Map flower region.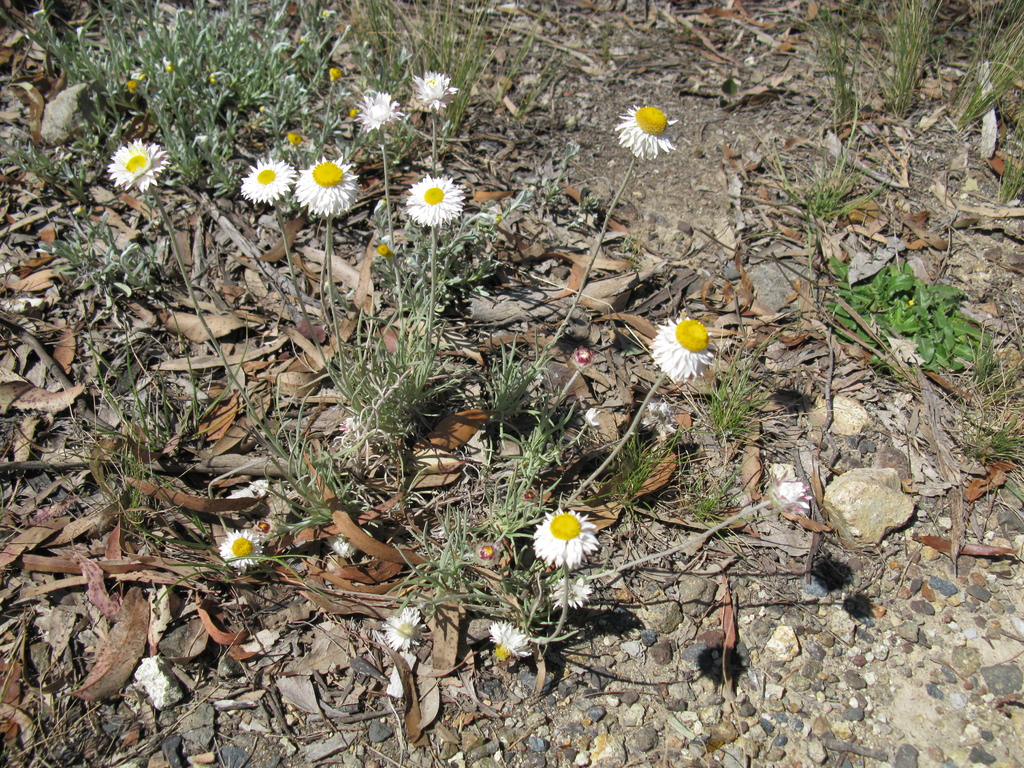
Mapped to <box>483,619,530,660</box>.
